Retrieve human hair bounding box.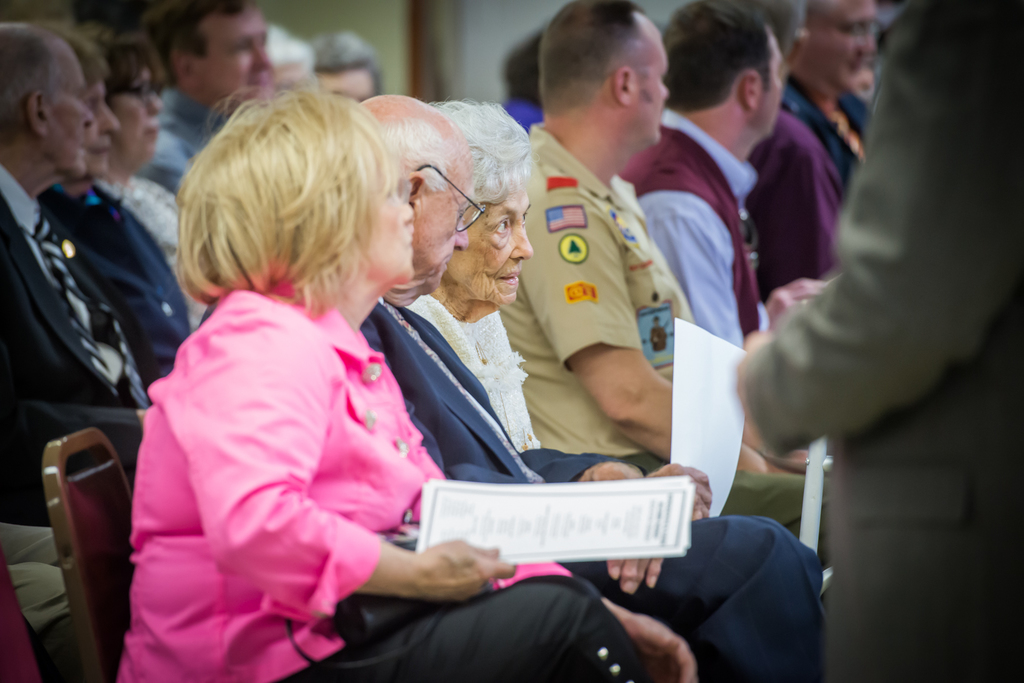
Bounding box: x1=425 y1=95 x2=535 y2=206.
